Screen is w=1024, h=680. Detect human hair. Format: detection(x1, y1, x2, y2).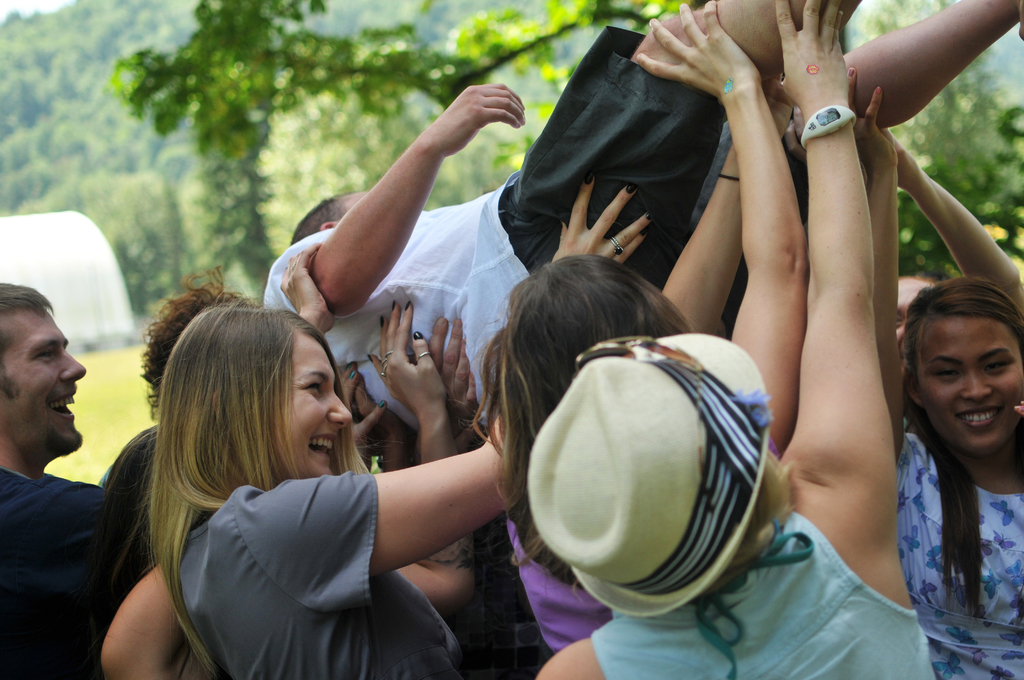
detection(287, 191, 356, 246).
